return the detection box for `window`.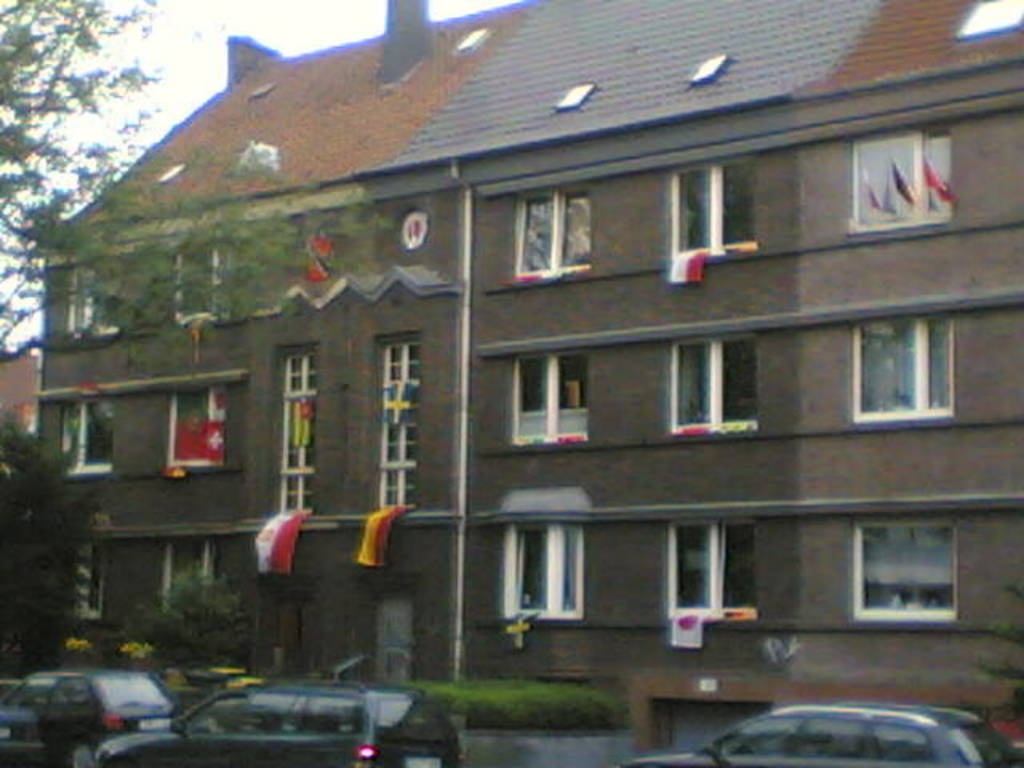
l=669, t=522, r=760, b=622.
